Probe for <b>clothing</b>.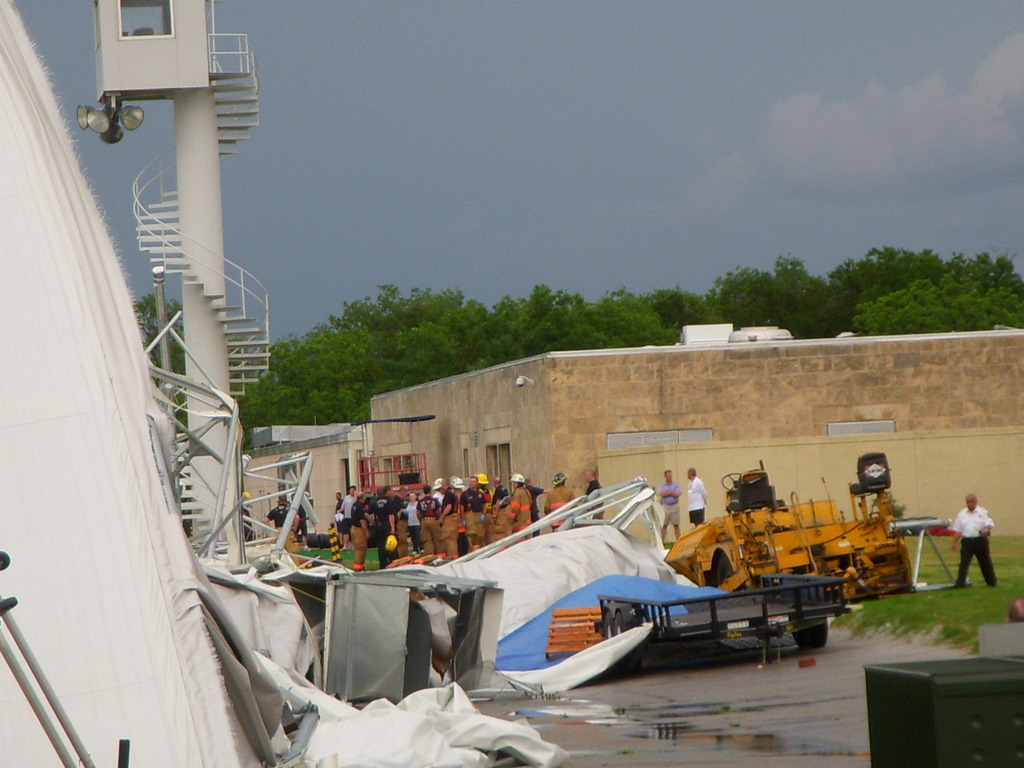
Probe result: box=[545, 484, 579, 529].
